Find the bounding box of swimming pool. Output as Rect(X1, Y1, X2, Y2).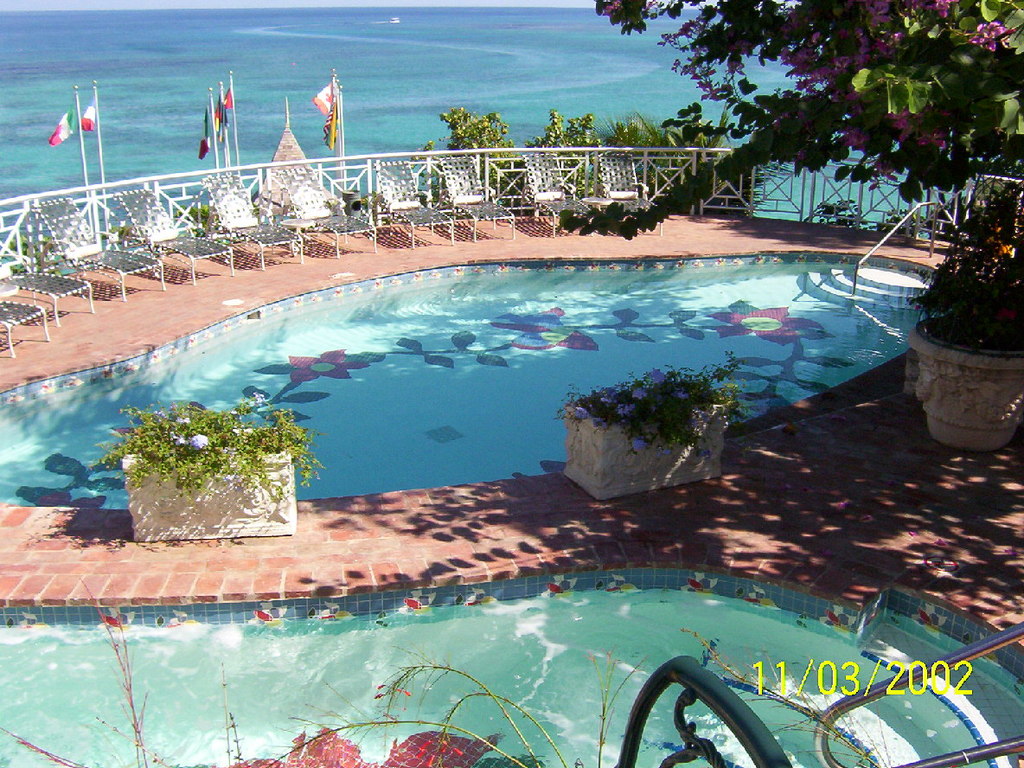
Rect(0, 562, 1023, 767).
